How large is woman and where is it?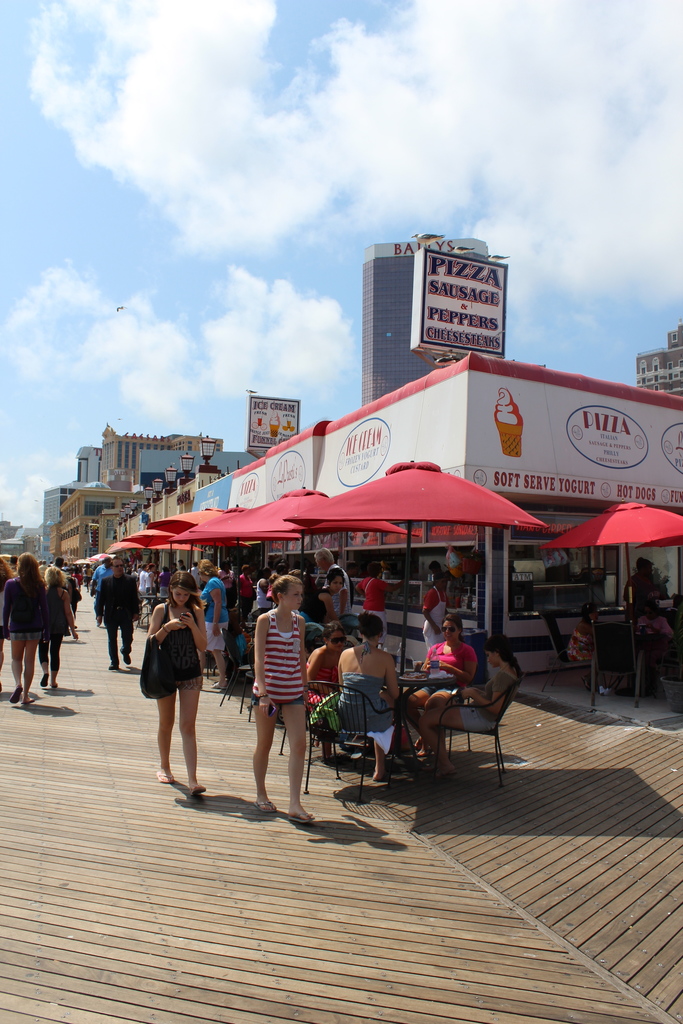
Bounding box: box=[411, 627, 518, 778].
